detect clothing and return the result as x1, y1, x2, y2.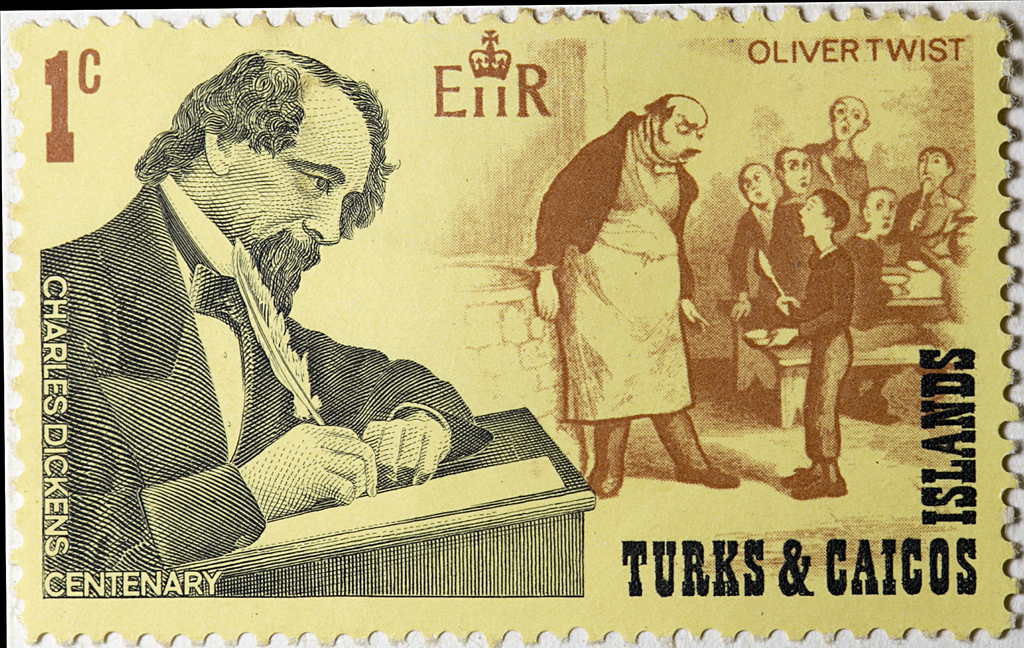
803, 137, 871, 229.
